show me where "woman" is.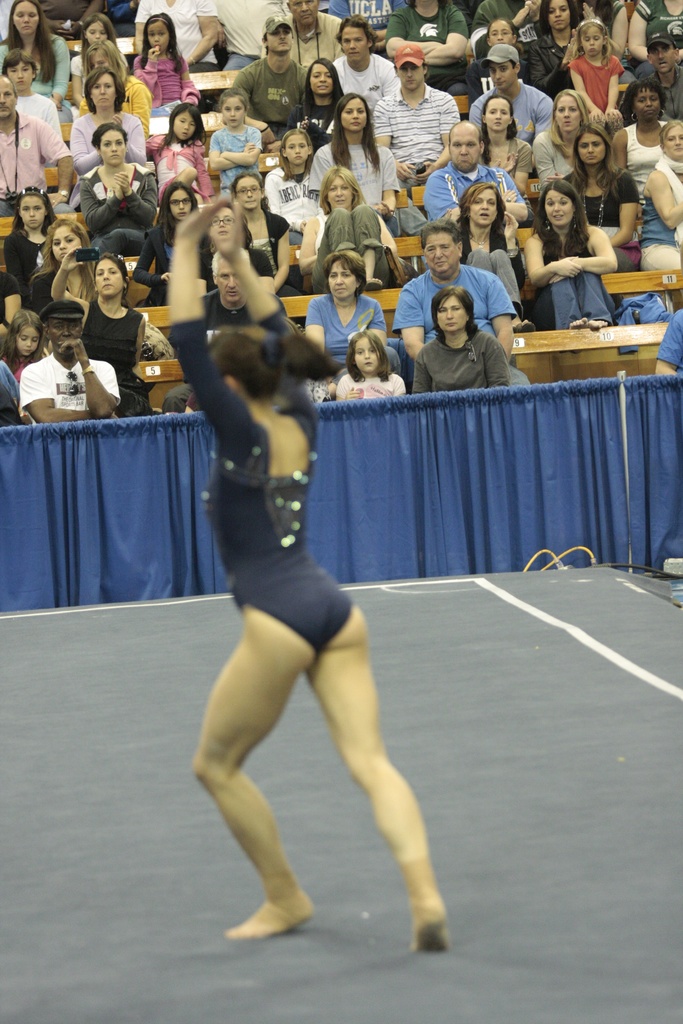
"woman" is at [193,200,272,300].
